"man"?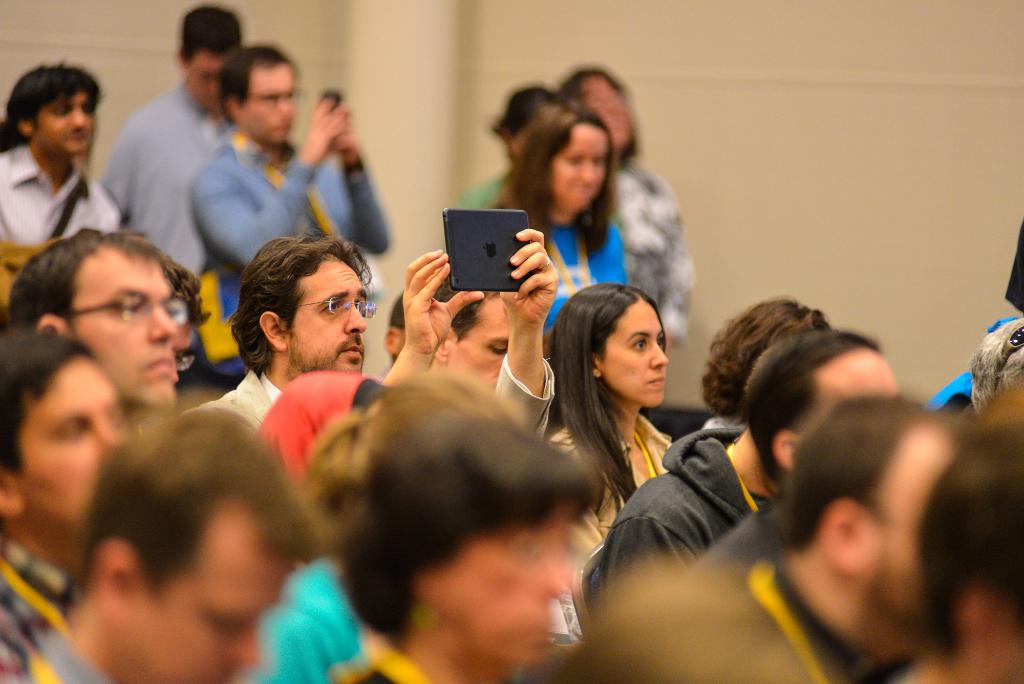
[179, 41, 390, 305]
